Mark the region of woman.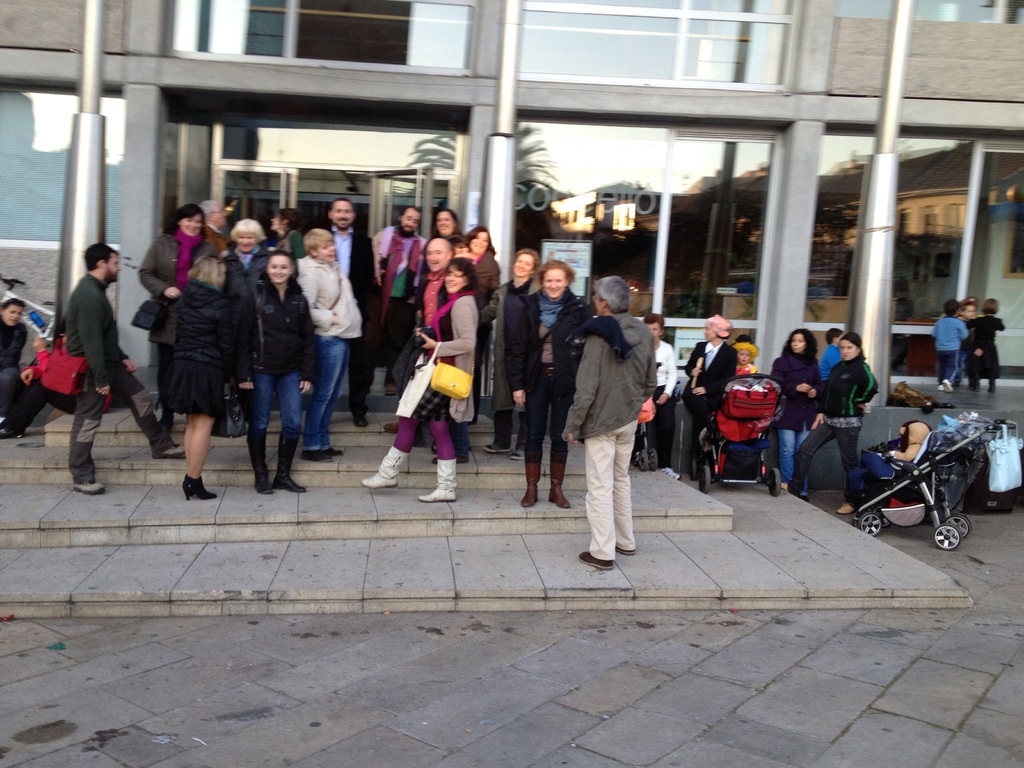
Region: bbox(225, 216, 266, 292).
